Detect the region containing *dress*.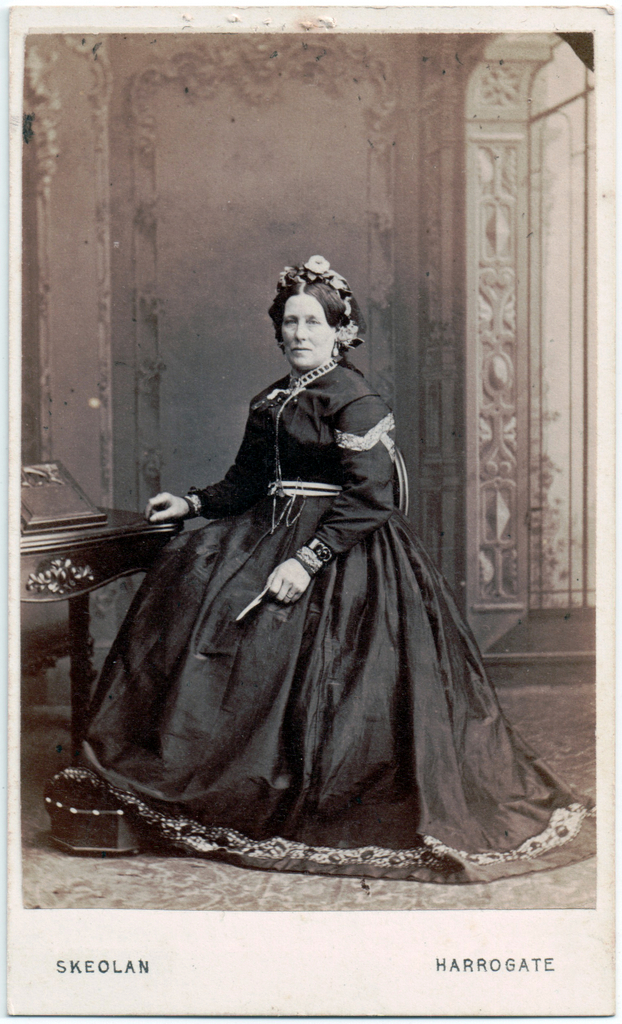
(x1=44, y1=362, x2=598, y2=889).
